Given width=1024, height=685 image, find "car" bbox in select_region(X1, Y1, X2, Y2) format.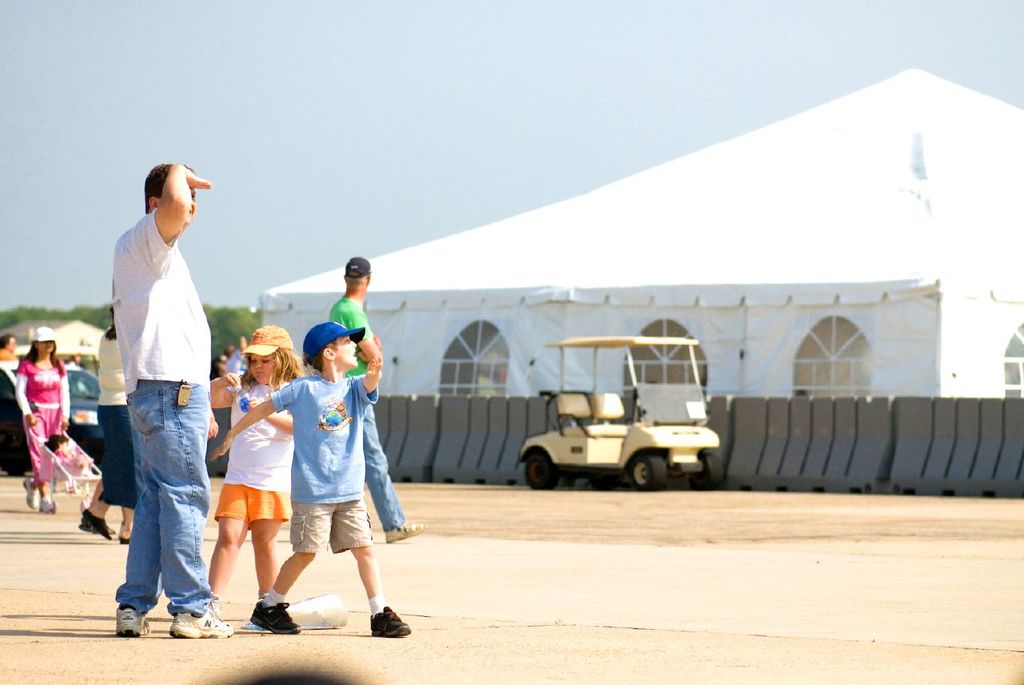
select_region(0, 359, 105, 482).
